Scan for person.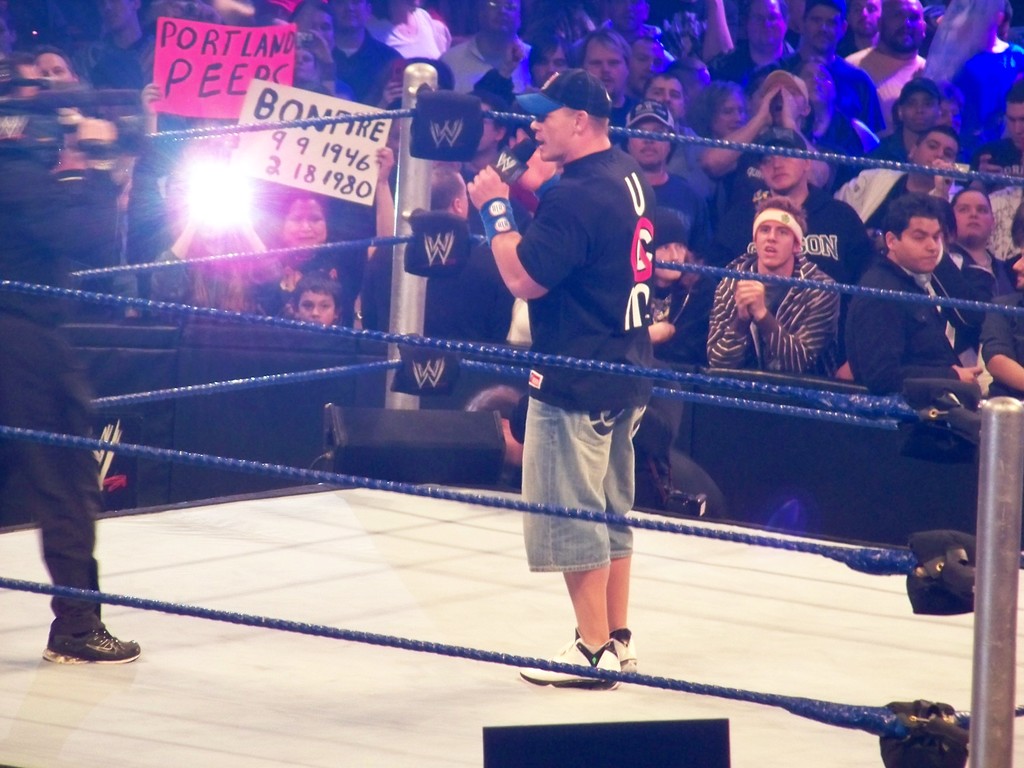
Scan result: [left=696, top=67, right=838, bottom=275].
